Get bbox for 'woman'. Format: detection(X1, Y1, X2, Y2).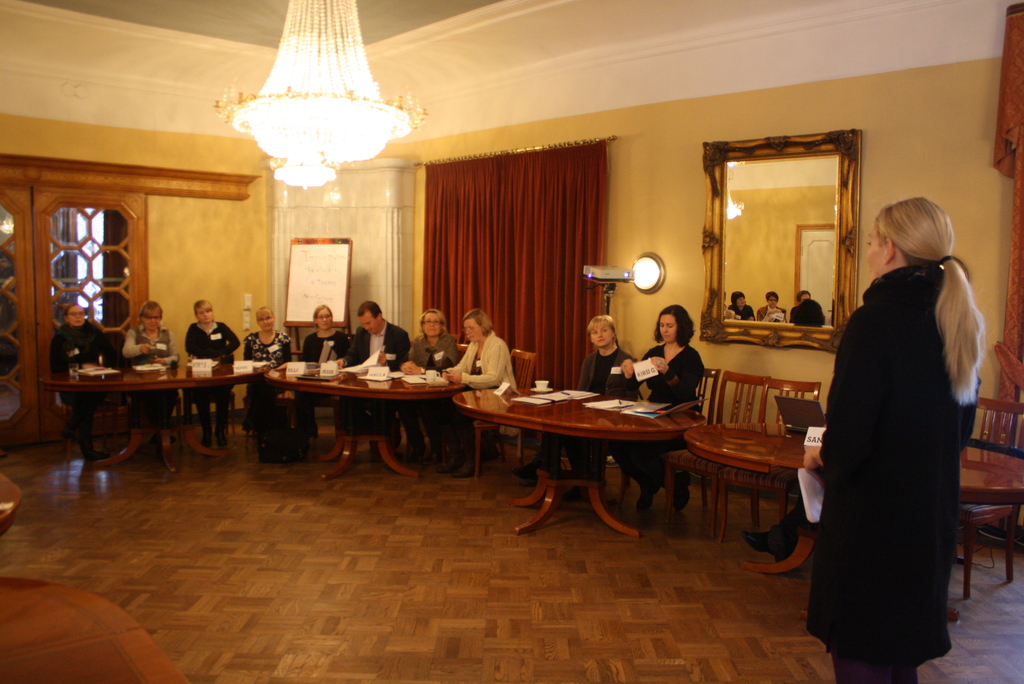
detection(797, 193, 991, 683).
